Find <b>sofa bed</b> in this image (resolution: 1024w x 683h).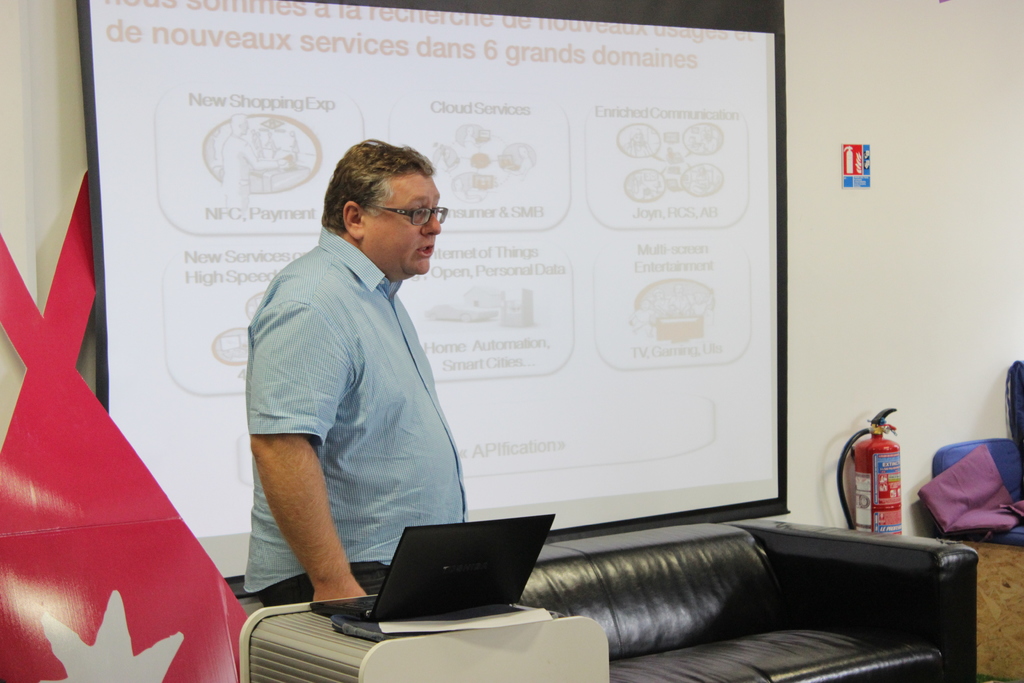
<bbox>246, 517, 977, 681</bbox>.
